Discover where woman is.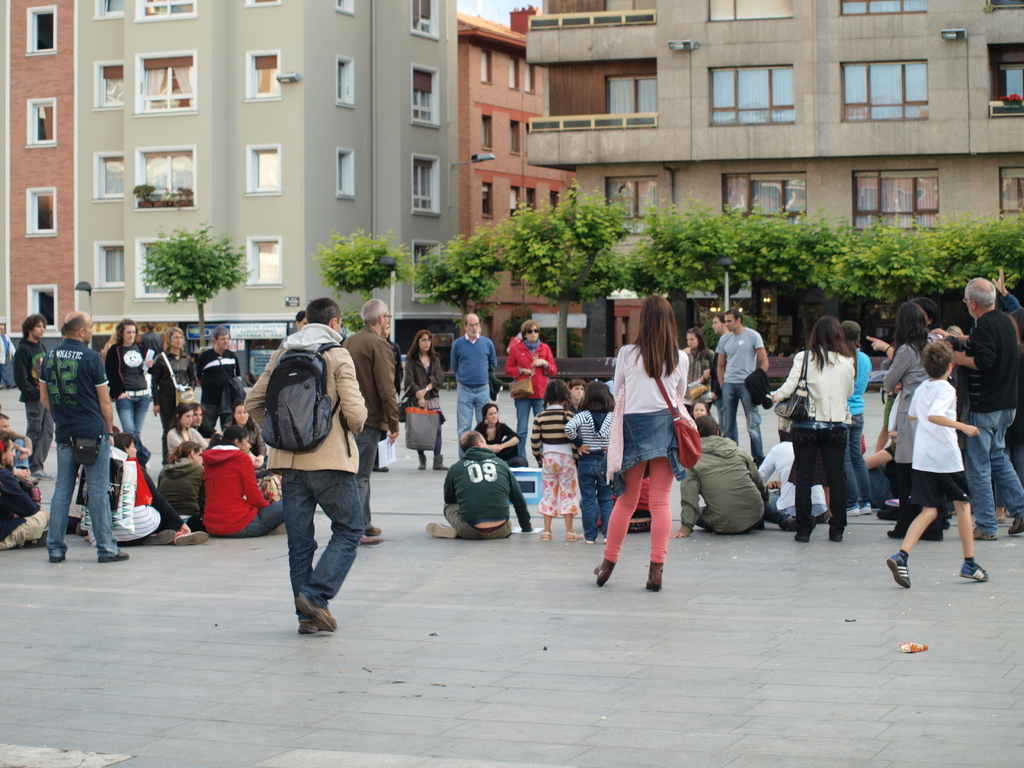
Discovered at left=202, top=430, right=285, bottom=536.
